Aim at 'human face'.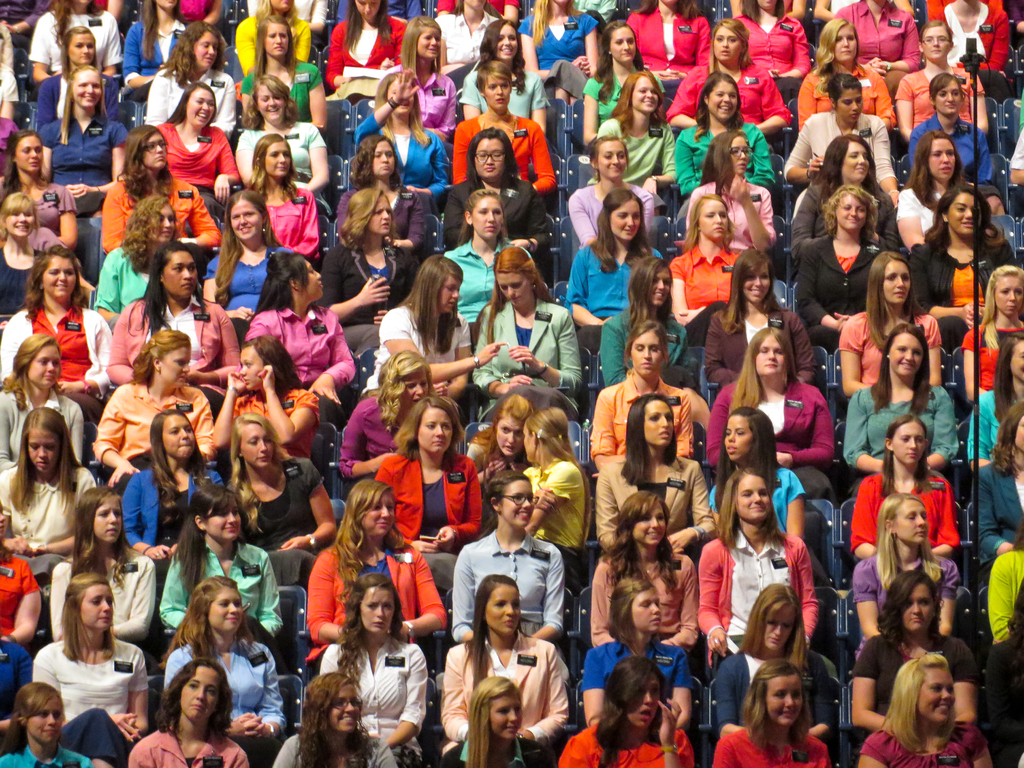
Aimed at <bbox>595, 141, 627, 179</bbox>.
